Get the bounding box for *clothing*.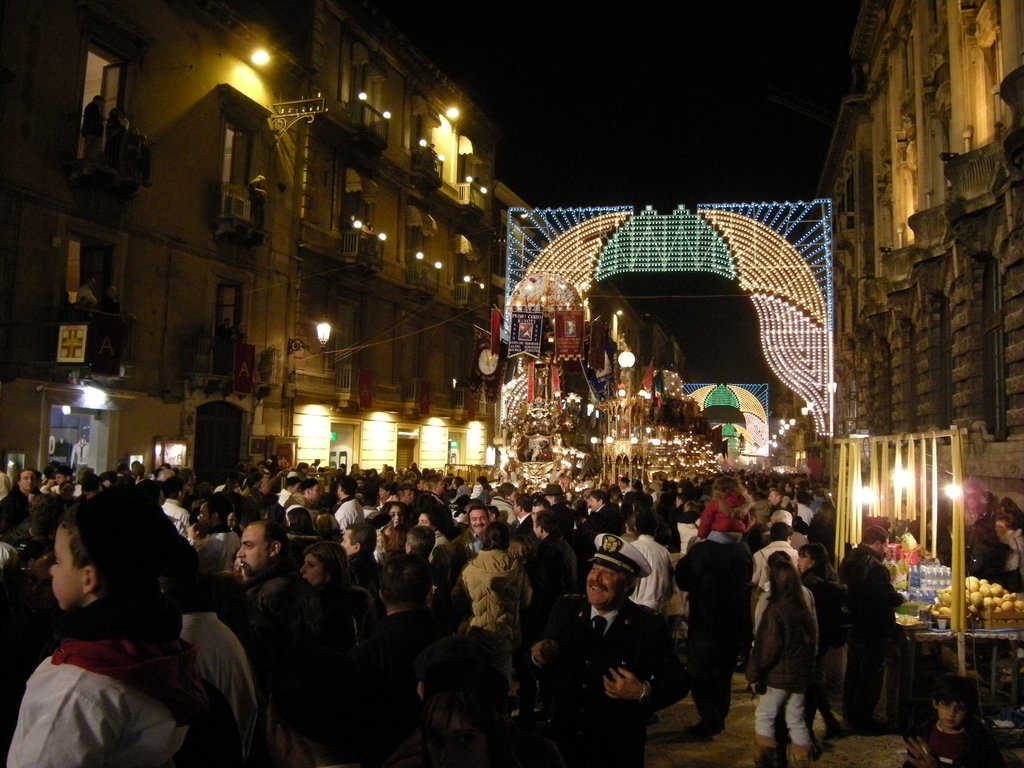
x1=0, y1=558, x2=268, y2=767.
